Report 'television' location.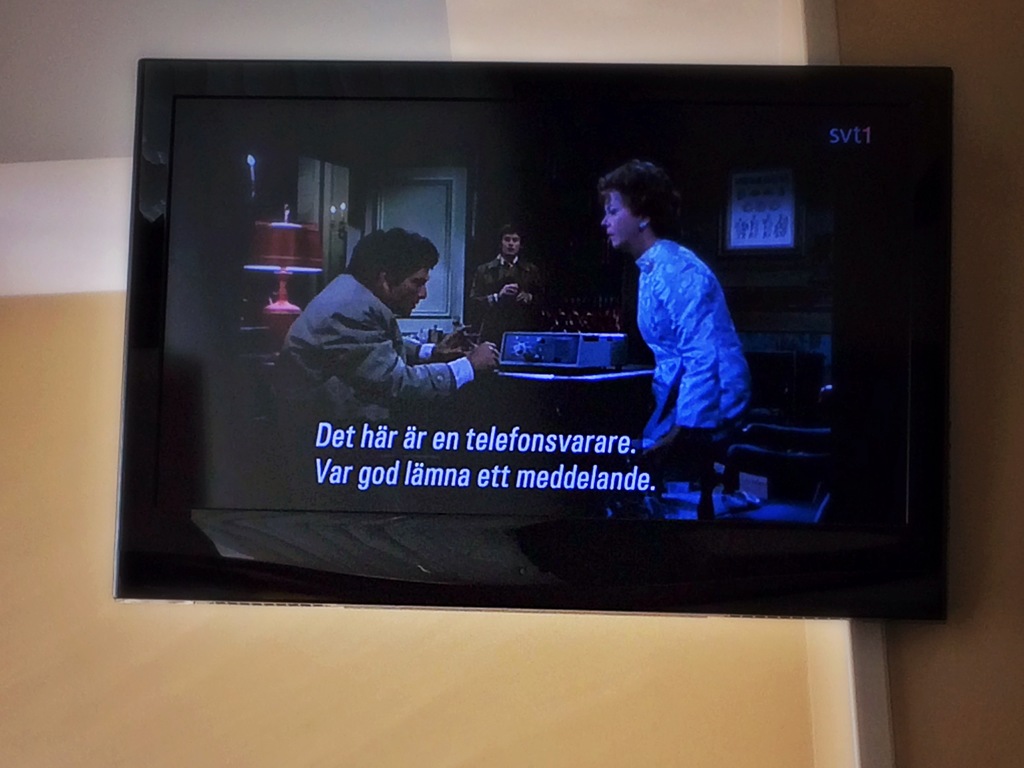
Report: {"x1": 117, "y1": 56, "x2": 952, "y2": 618}.
